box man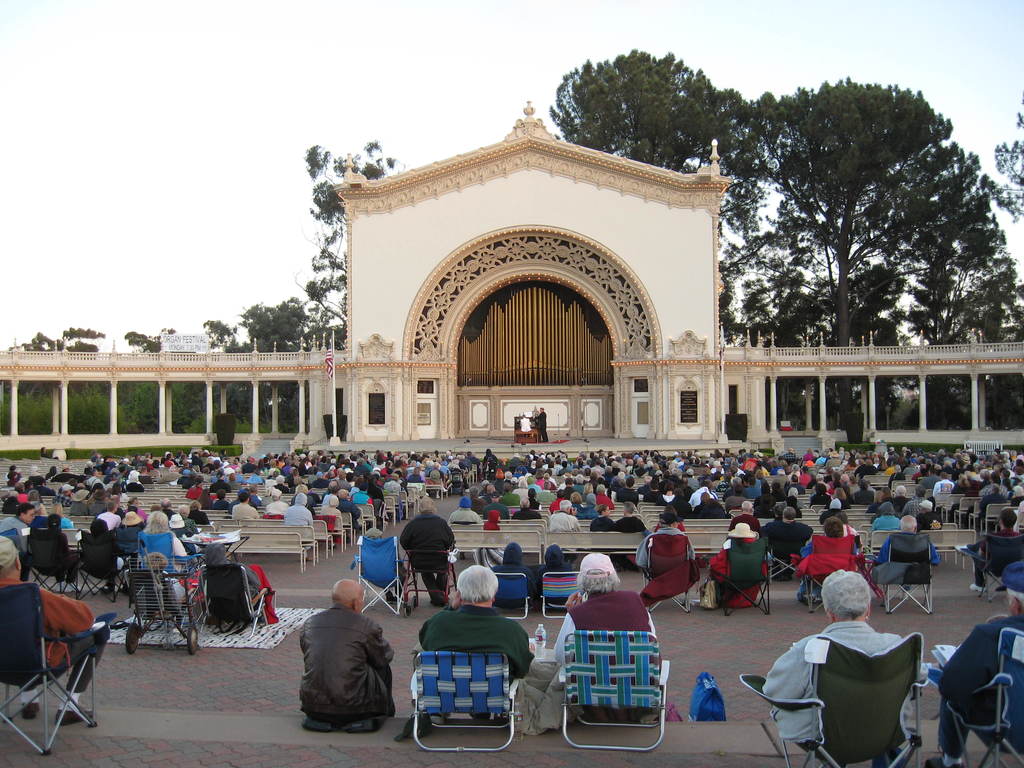
(0,532,108,725)
